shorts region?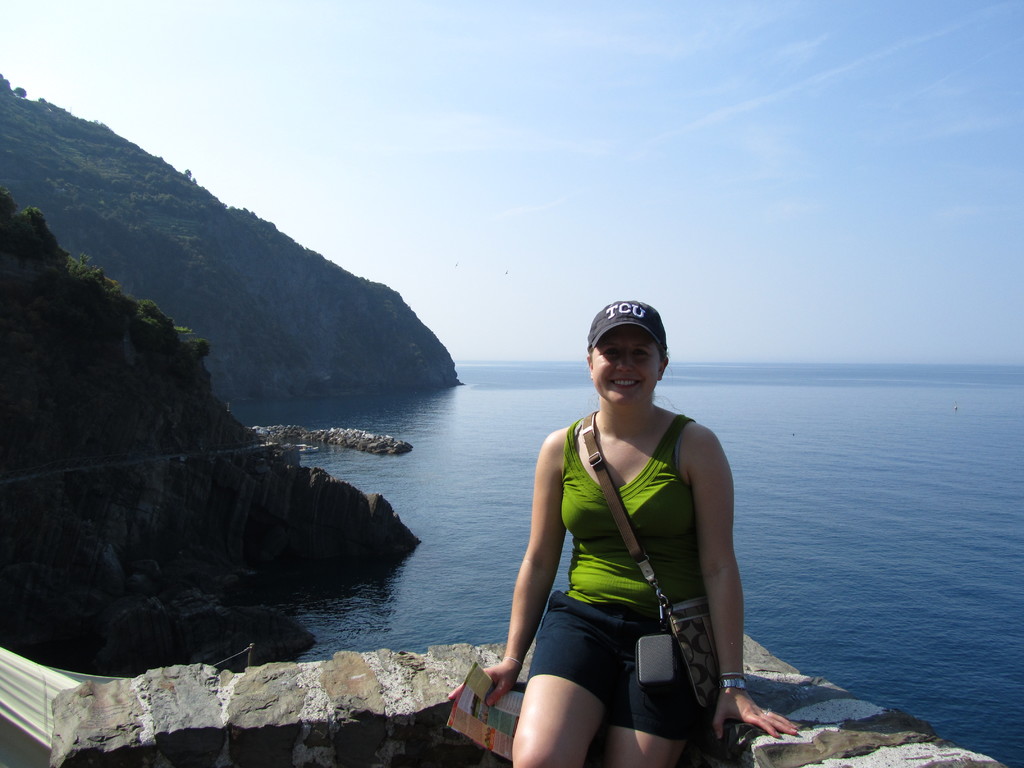
bbox=[530, 589, 700, 744]
